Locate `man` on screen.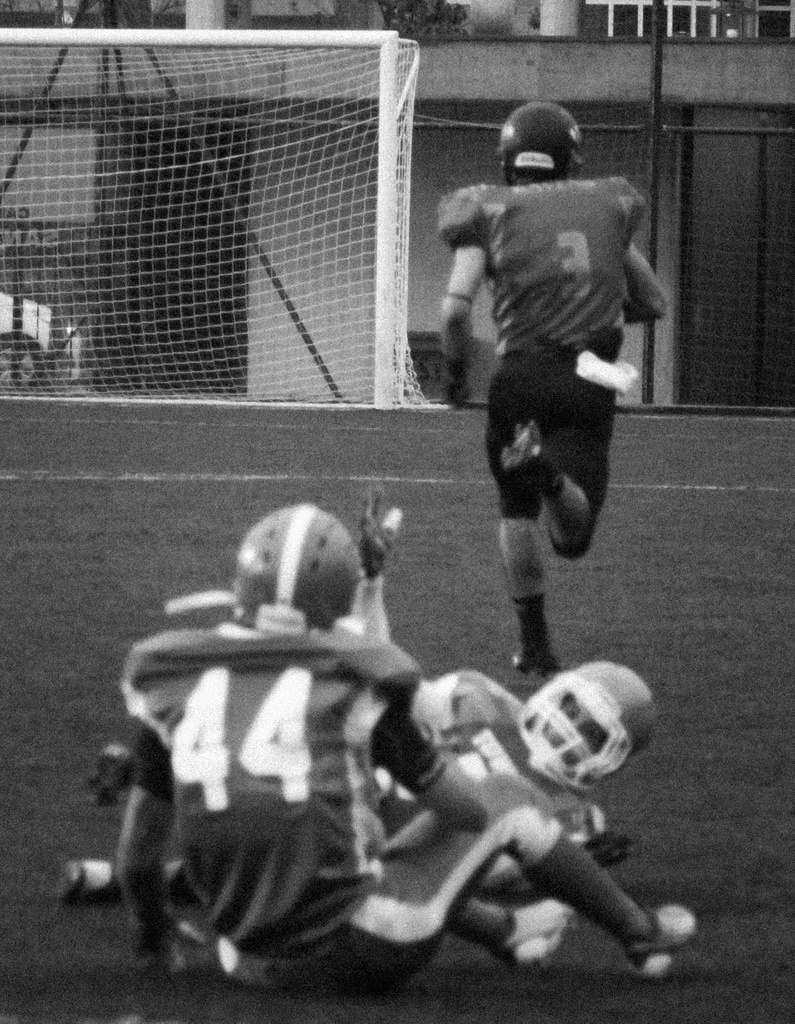
On screen at region(54, 483, 658, 902).
